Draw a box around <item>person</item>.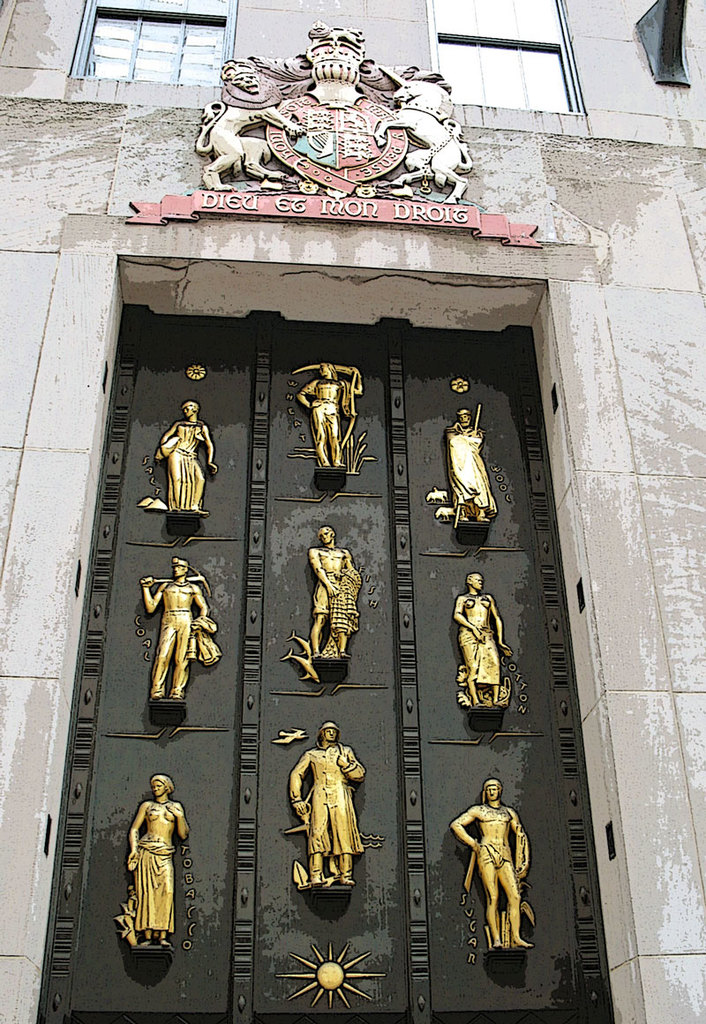
292,356,363,472.
